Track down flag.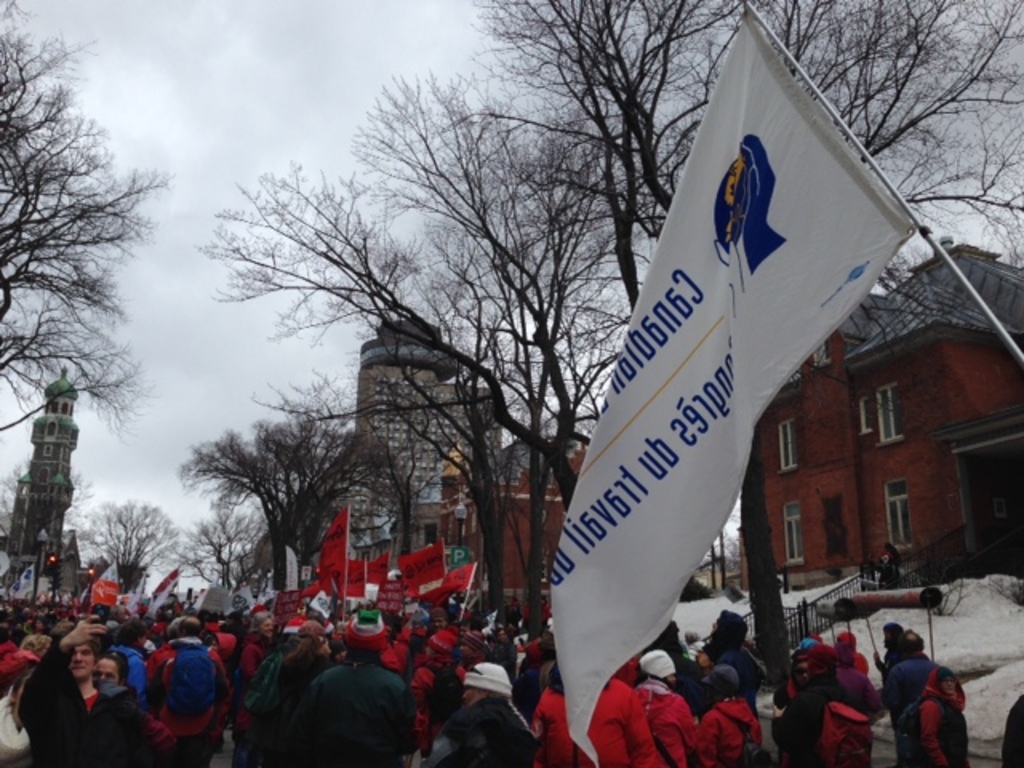
Tracked to 549, 0, 875, 736.
